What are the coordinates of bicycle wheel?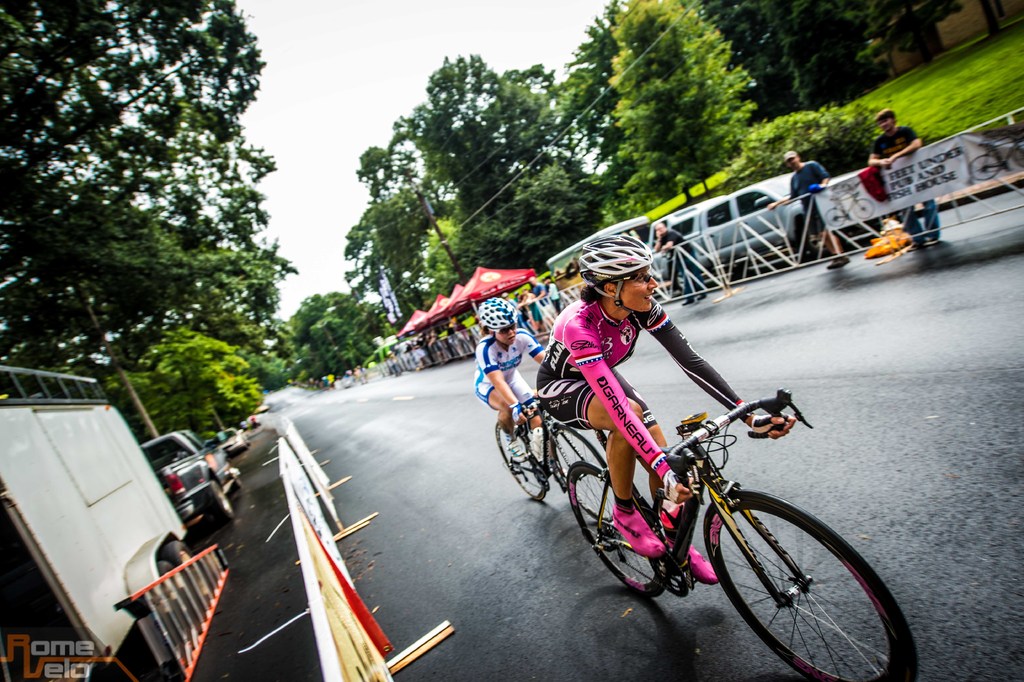
<bbox>701, 486, 922, 681</bbox>.
